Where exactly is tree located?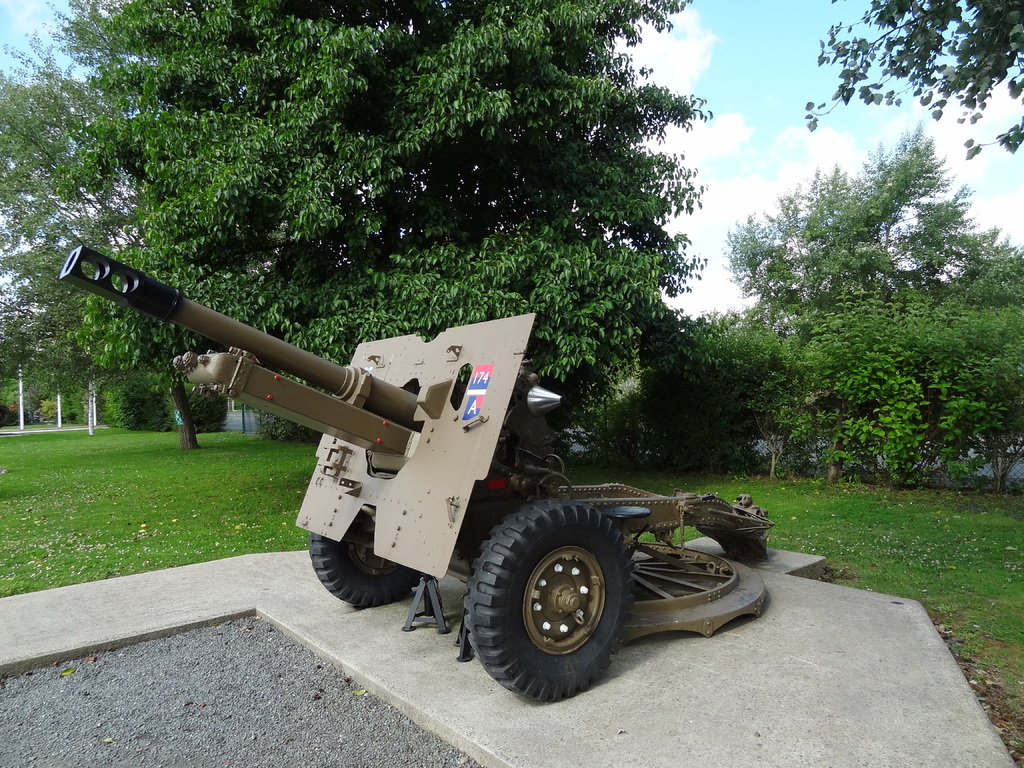
Its bounding box is (x1=715, y1=122, x2=1018, y2=364).
